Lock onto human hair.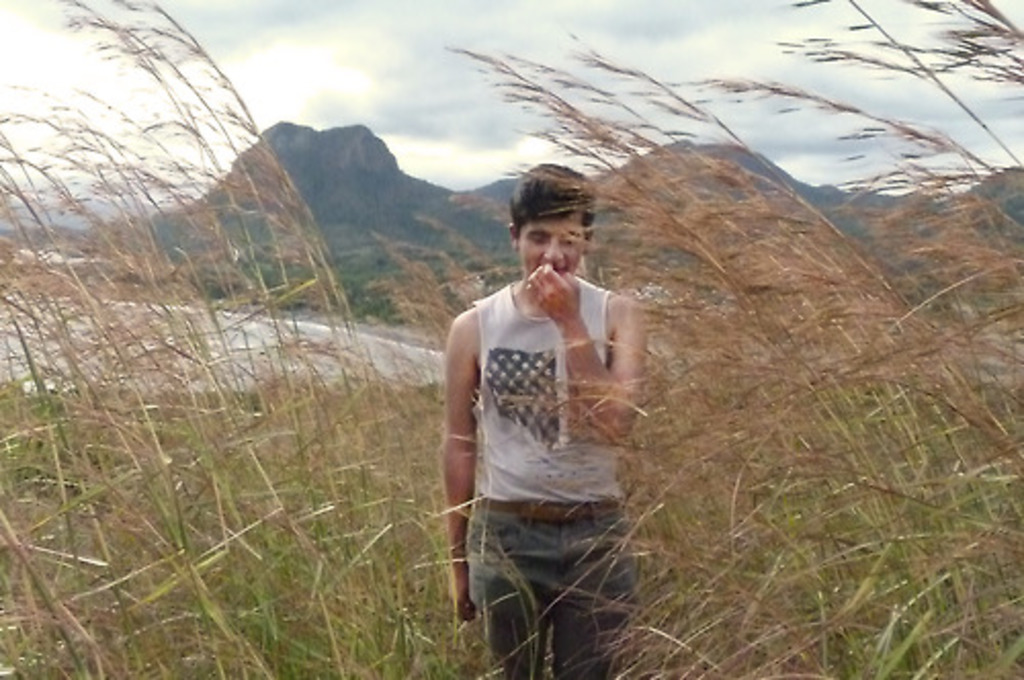
Locked: (506,164,606,279).
